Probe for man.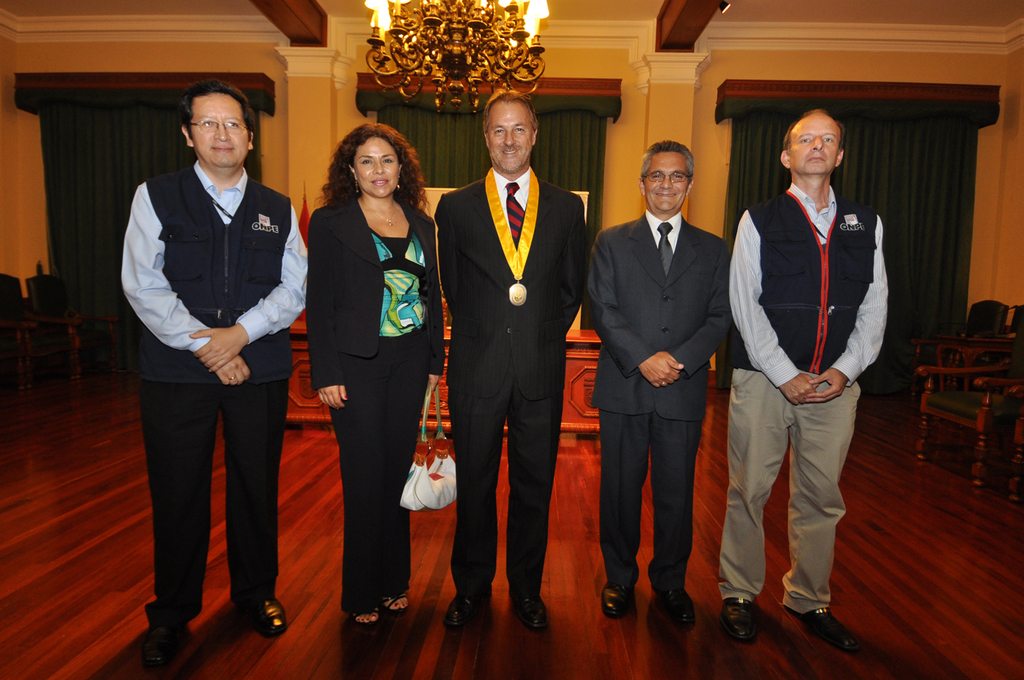
Probe result: box(589, 140, 728, 632).
